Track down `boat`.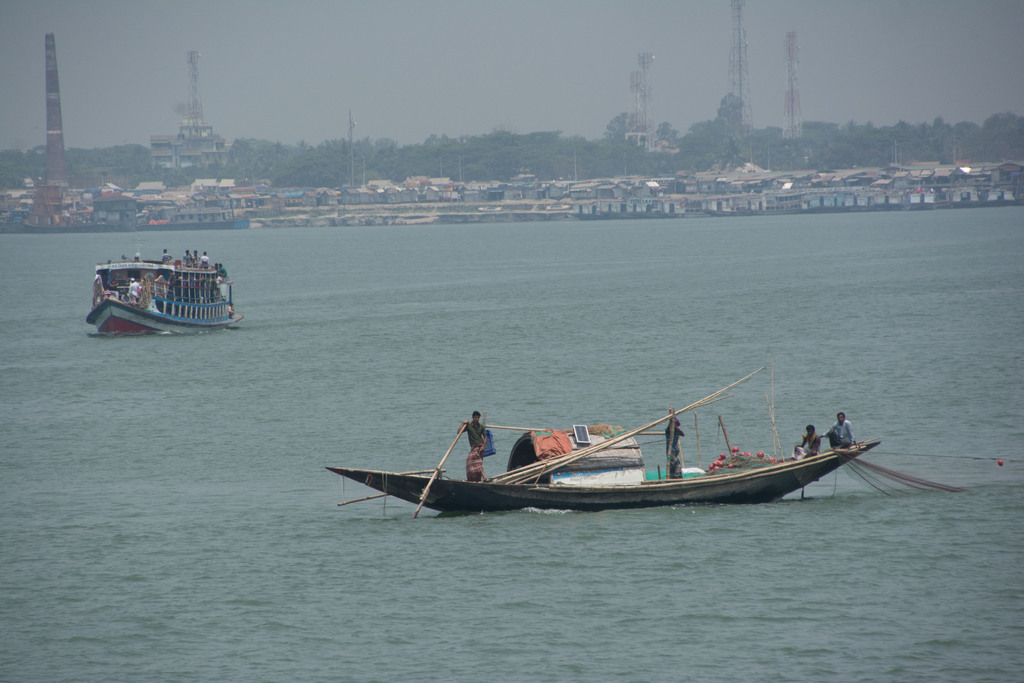
Tracked to select_region(75, 236, 247, 333).
